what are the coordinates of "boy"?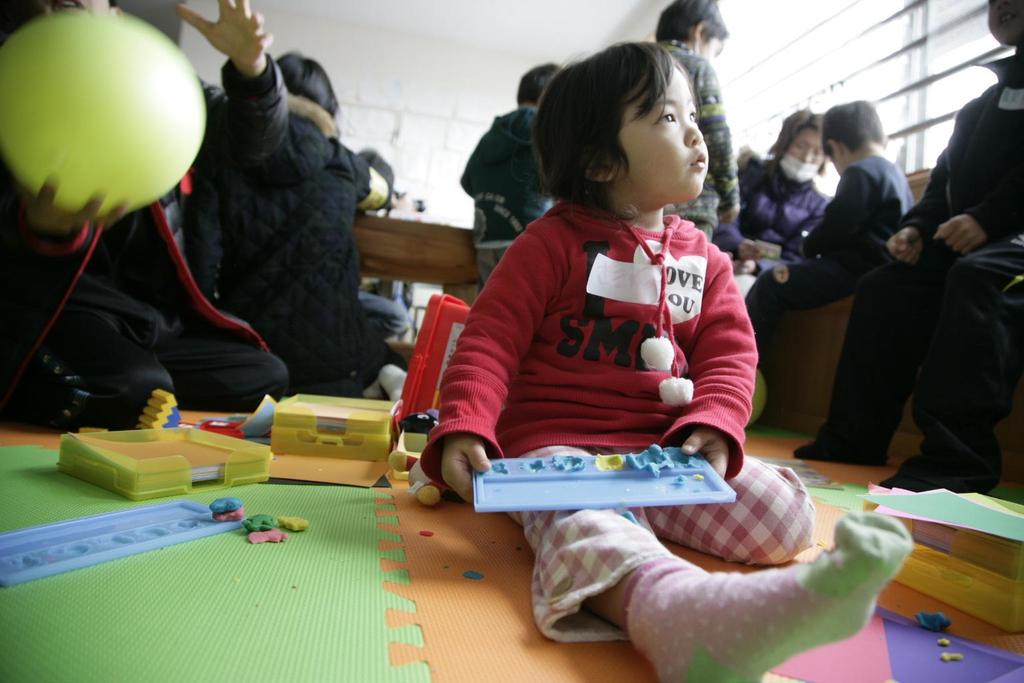
[791, 0, 1023, 485].
